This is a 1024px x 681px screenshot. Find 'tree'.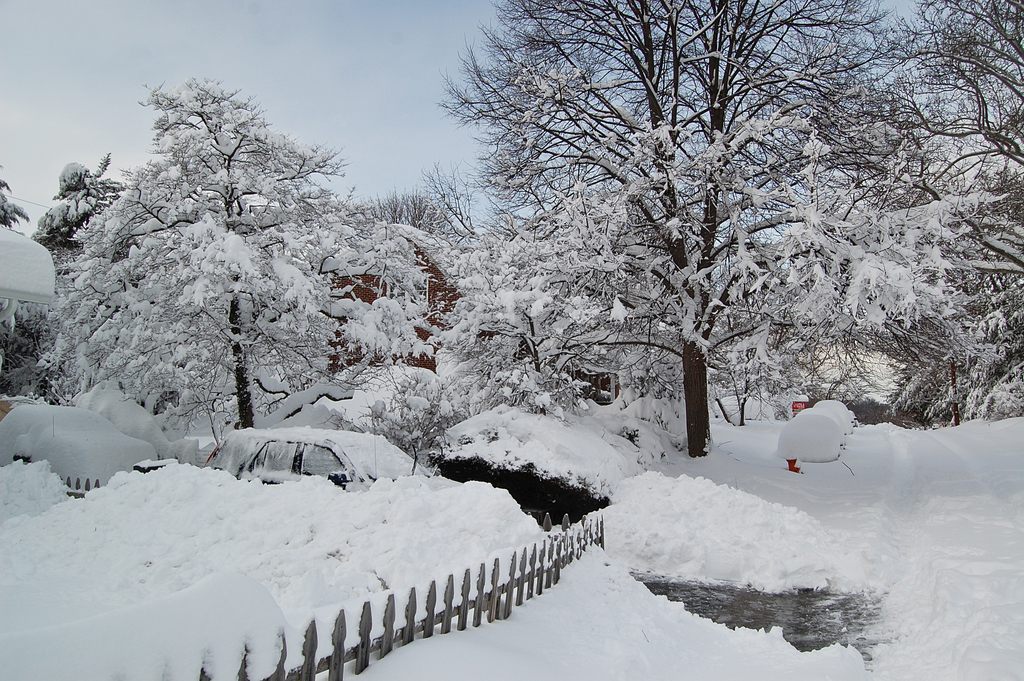
Bounding box: 780, 0, 1023, 425.
